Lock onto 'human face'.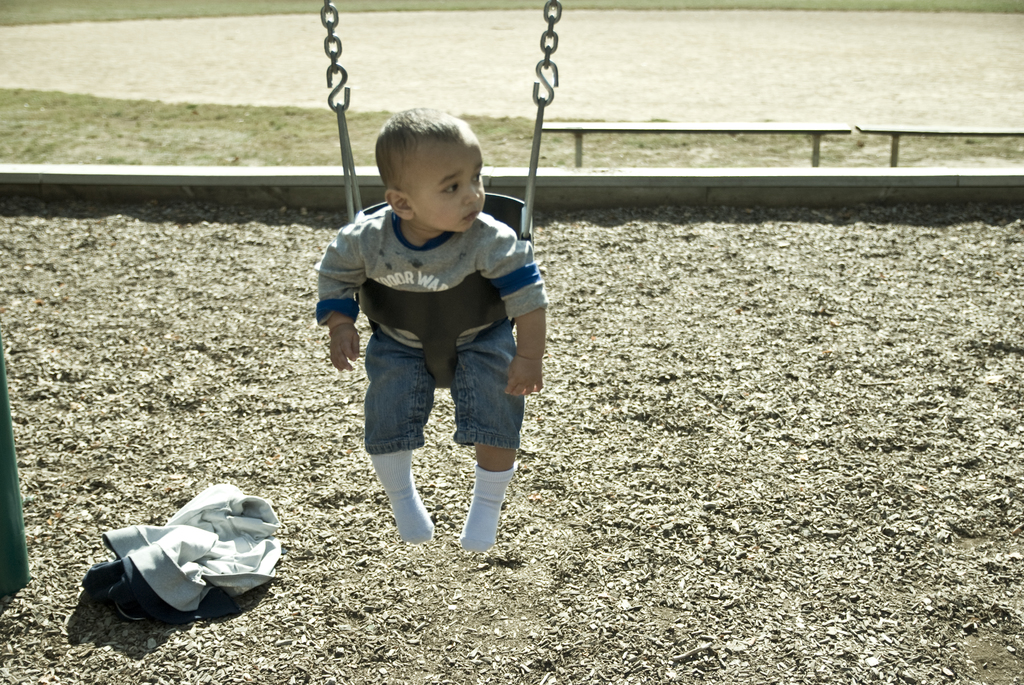
Locked: [left=415, top=139, right=484, bottom=232].
